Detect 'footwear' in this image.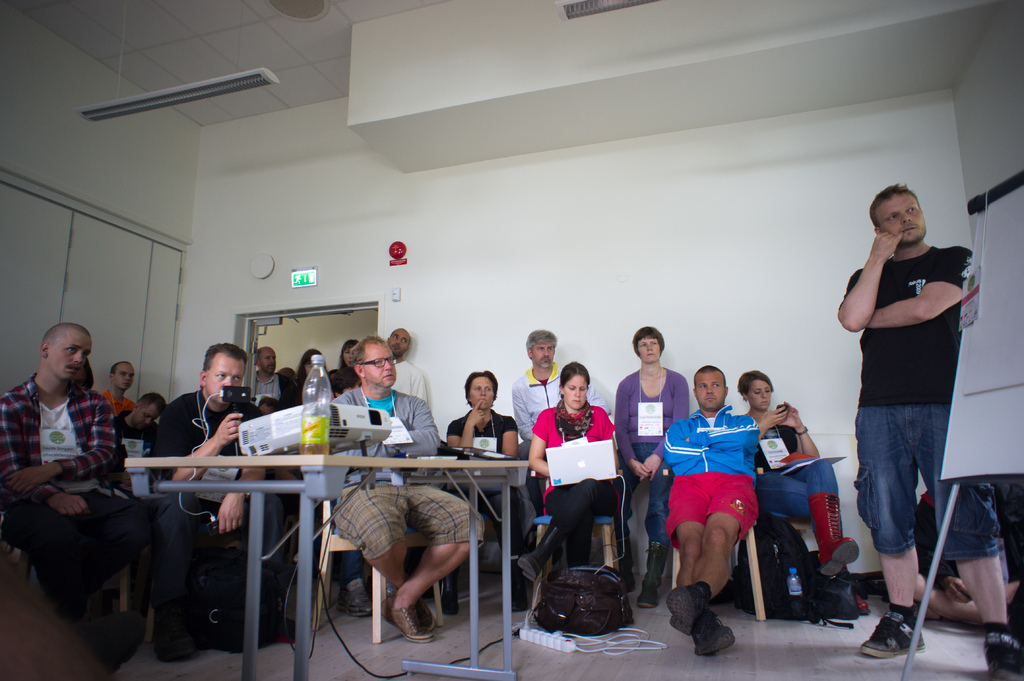
Detection: (691,619,737,658).
